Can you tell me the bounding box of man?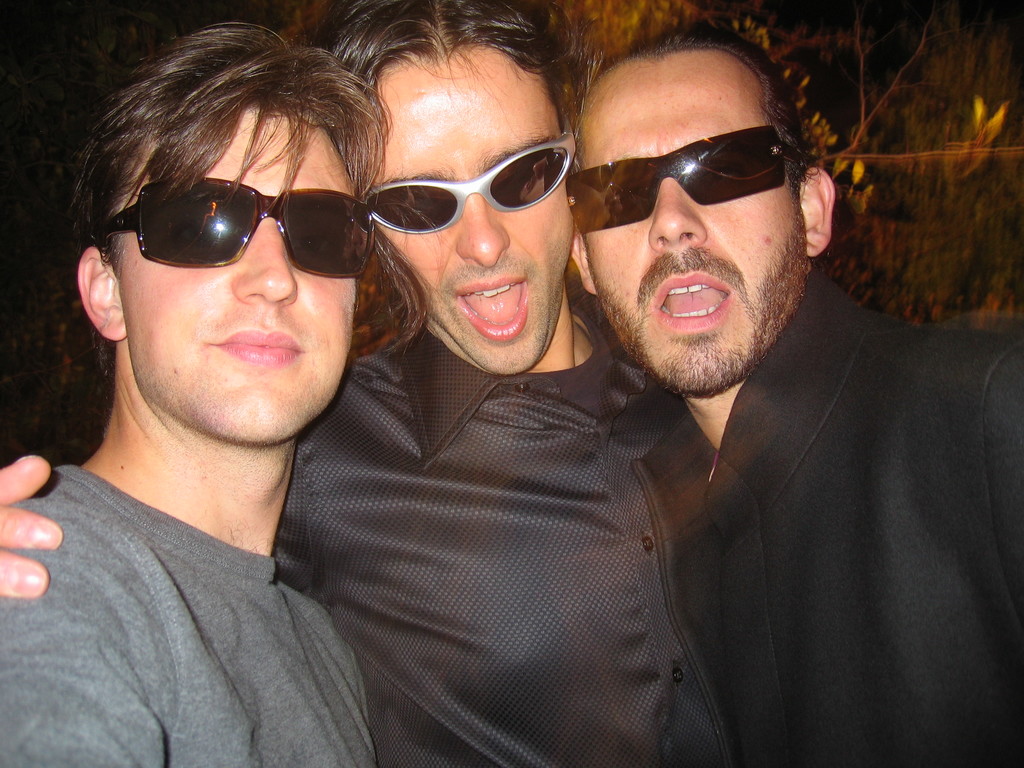
571/20/1021/767.
